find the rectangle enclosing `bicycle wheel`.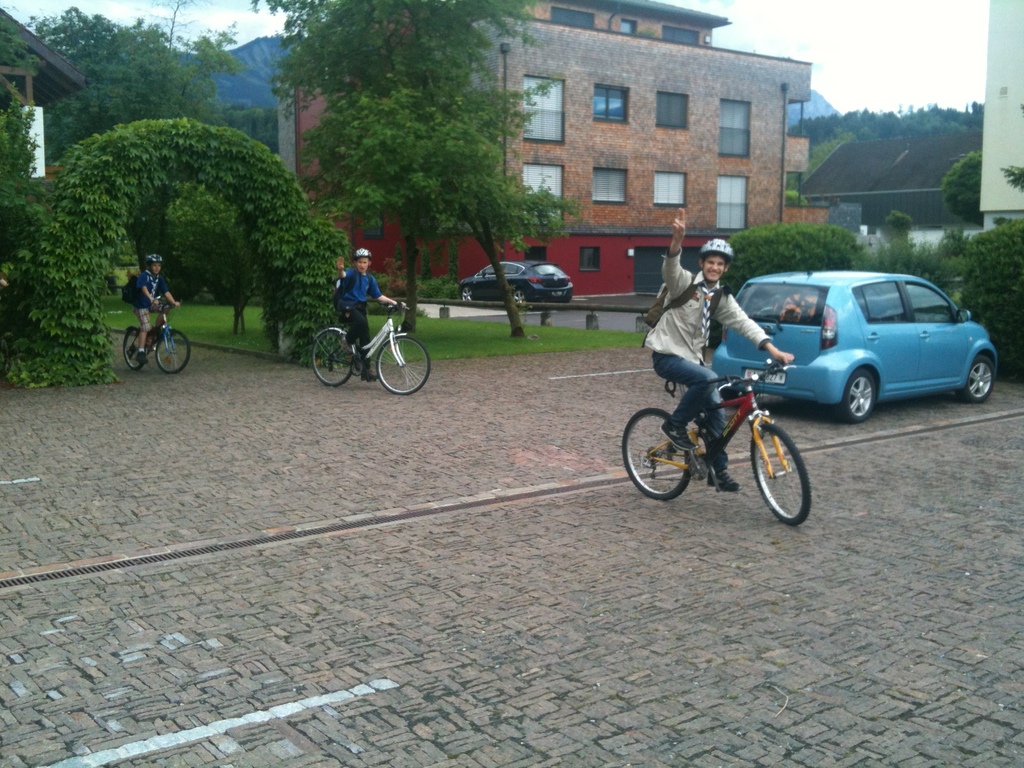
x1=310, y1=328, x2=356, y2=388.
